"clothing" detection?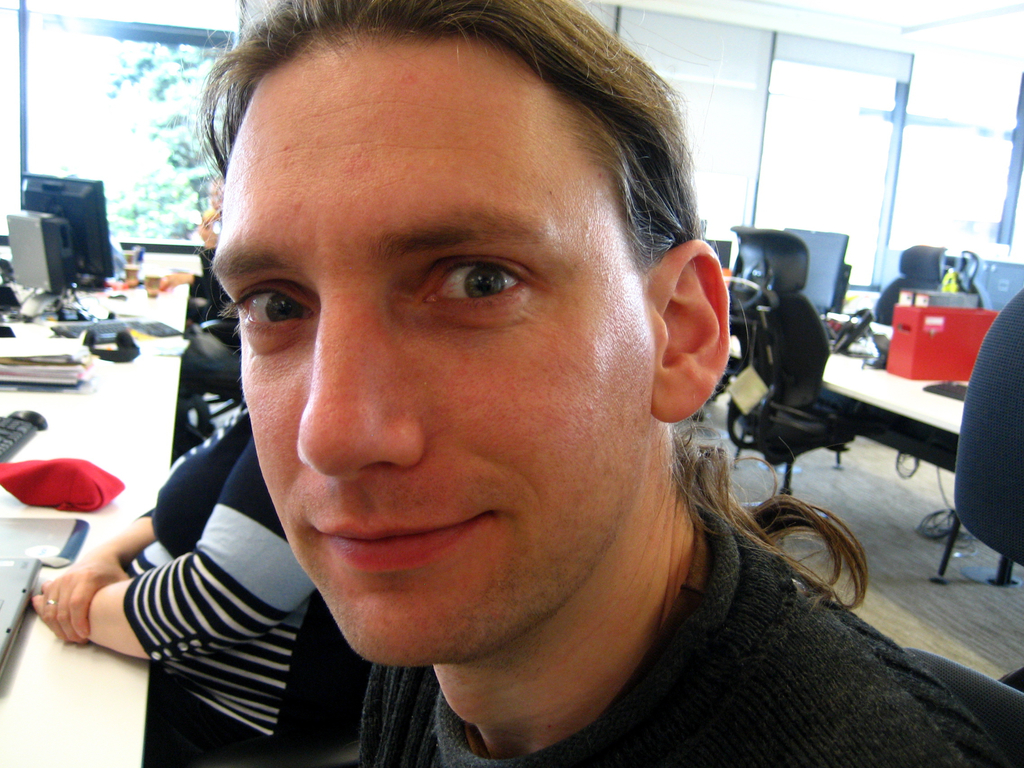
122 401 311 766
